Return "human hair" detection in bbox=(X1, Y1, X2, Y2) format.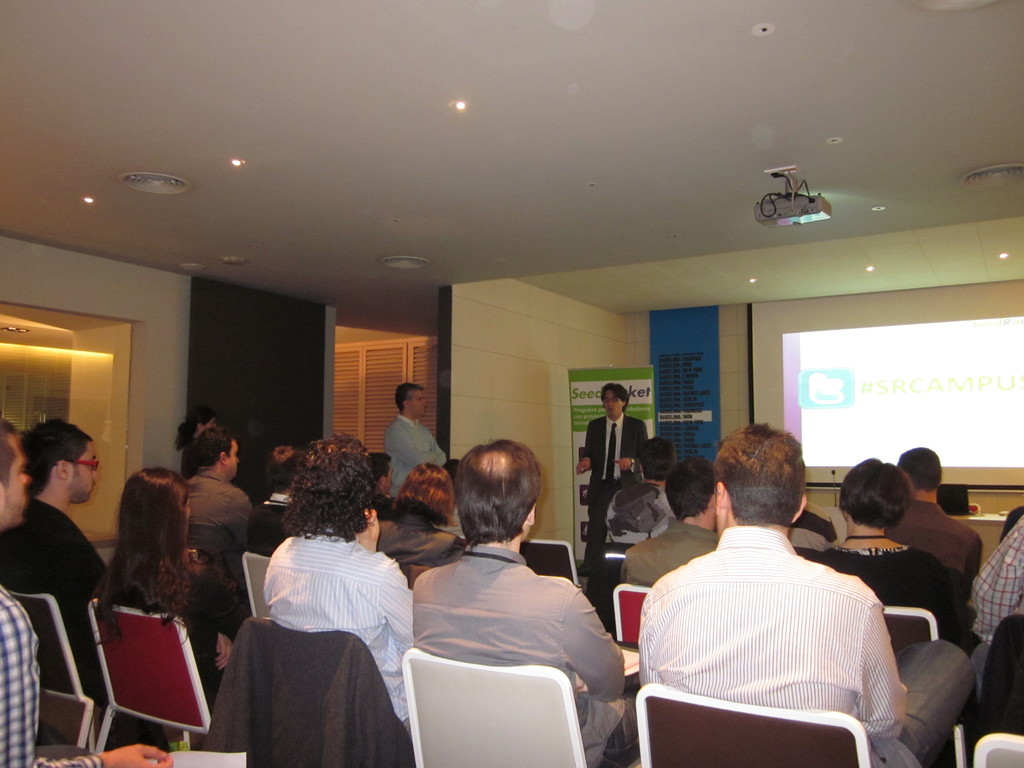
bbox=(0, 417, 15, 487).
